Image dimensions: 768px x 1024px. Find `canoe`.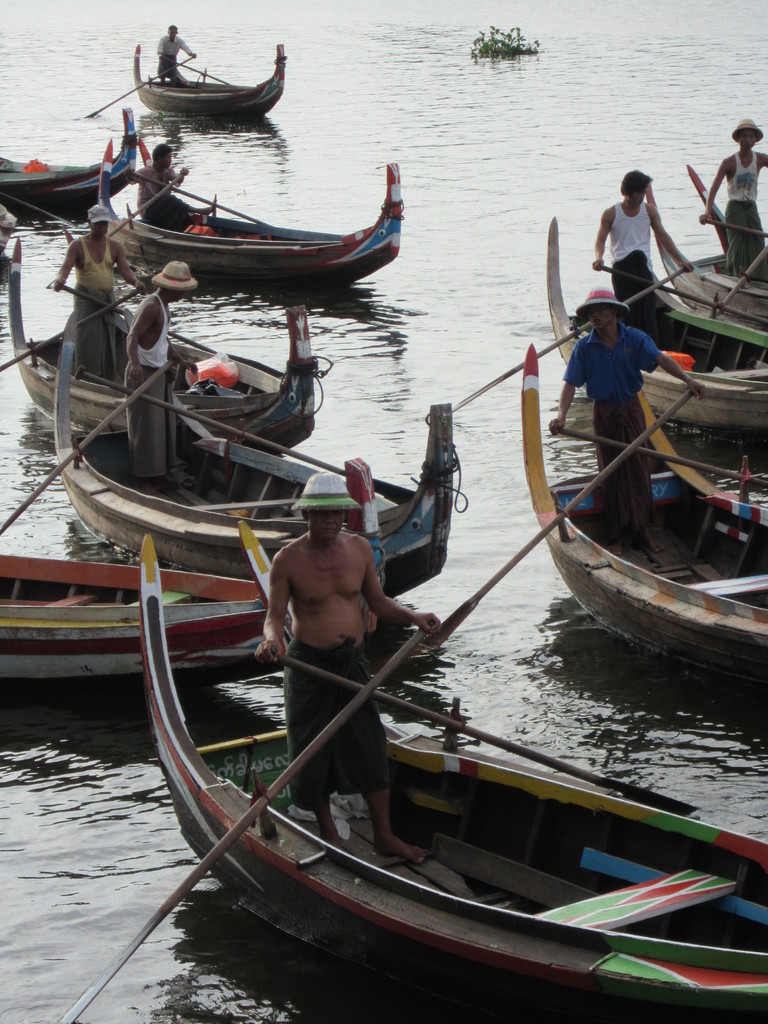
(140, 533, 767, 1023).
